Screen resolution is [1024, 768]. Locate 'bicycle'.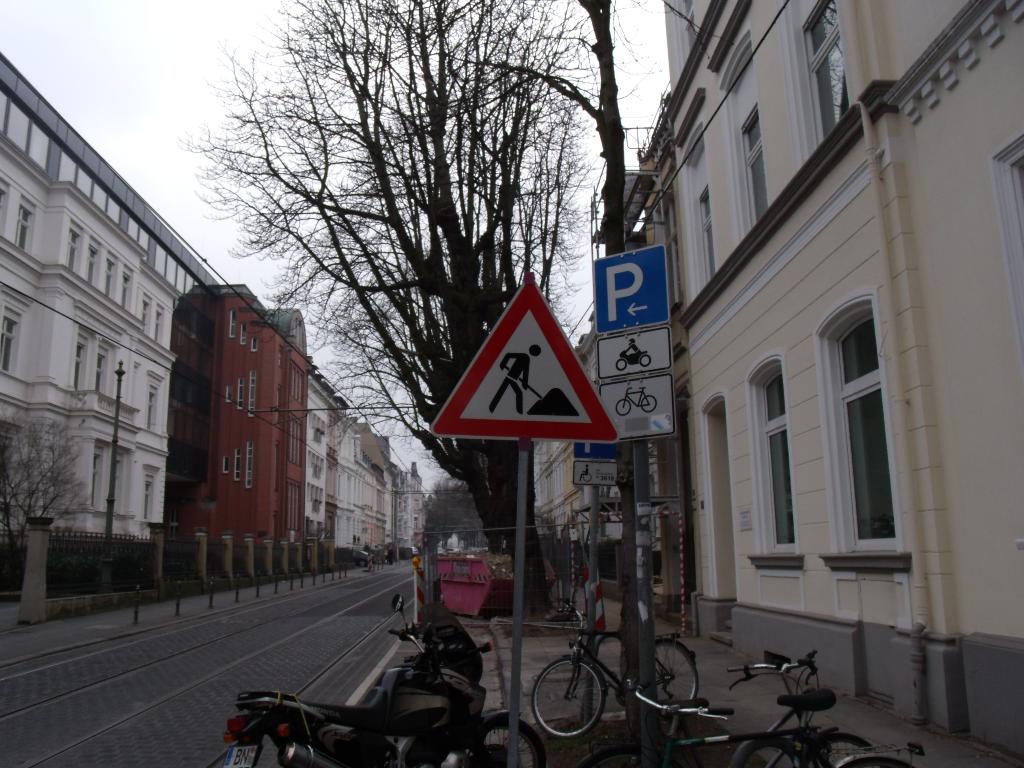
pyautogui.locateOnScreen(627, 679, 928, 767).
